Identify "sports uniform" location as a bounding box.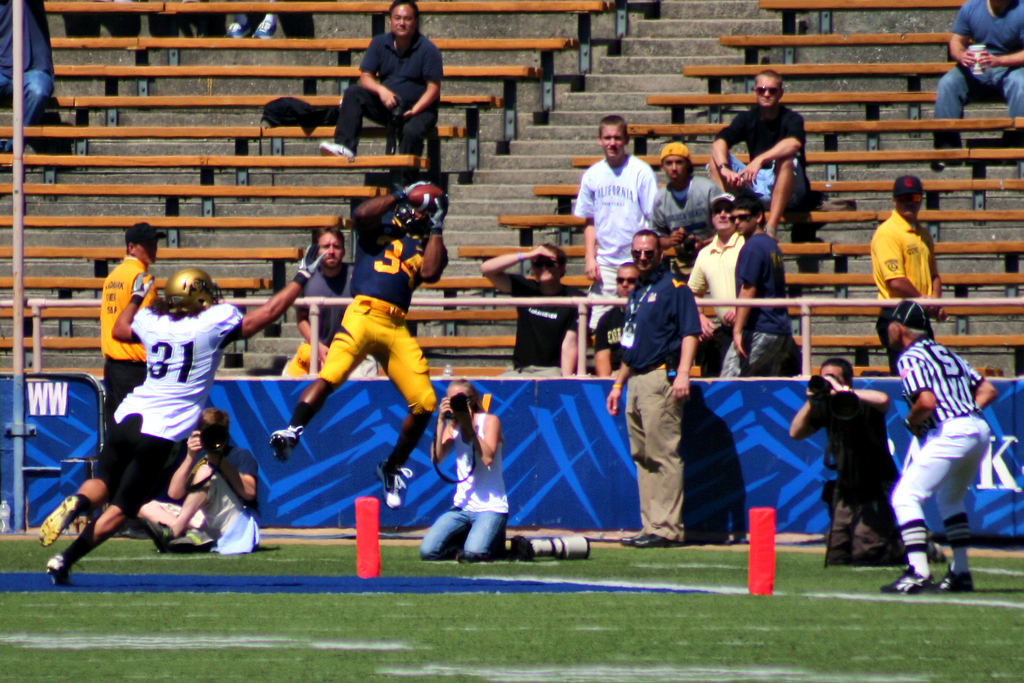
<box>270,181,449,510</box>.
